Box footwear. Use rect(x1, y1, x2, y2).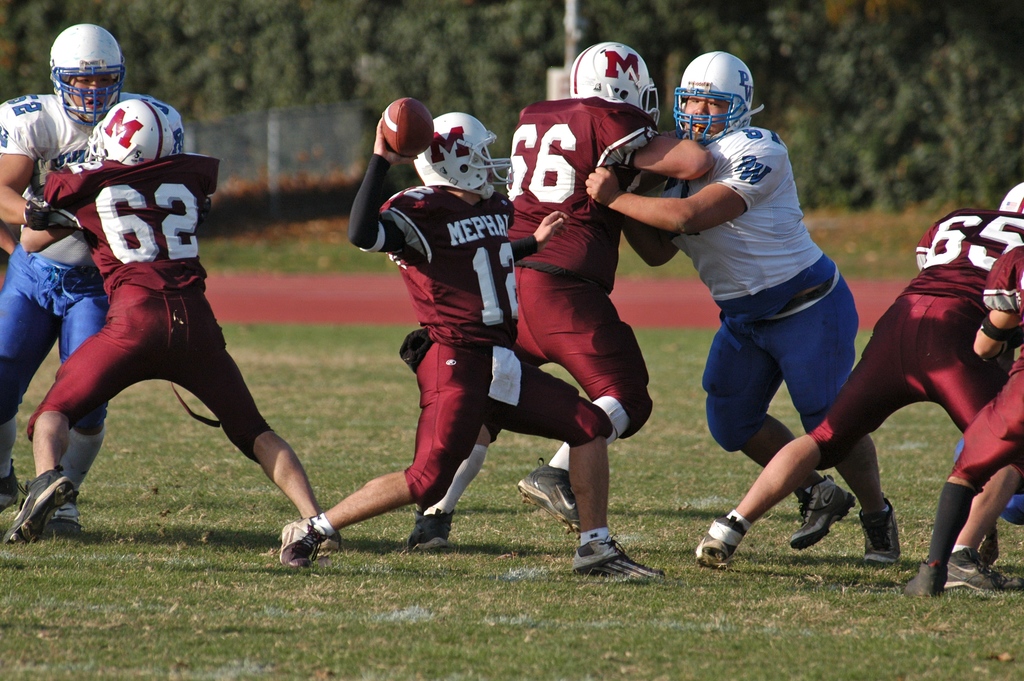
rect(941, 545, 1021, 593).
